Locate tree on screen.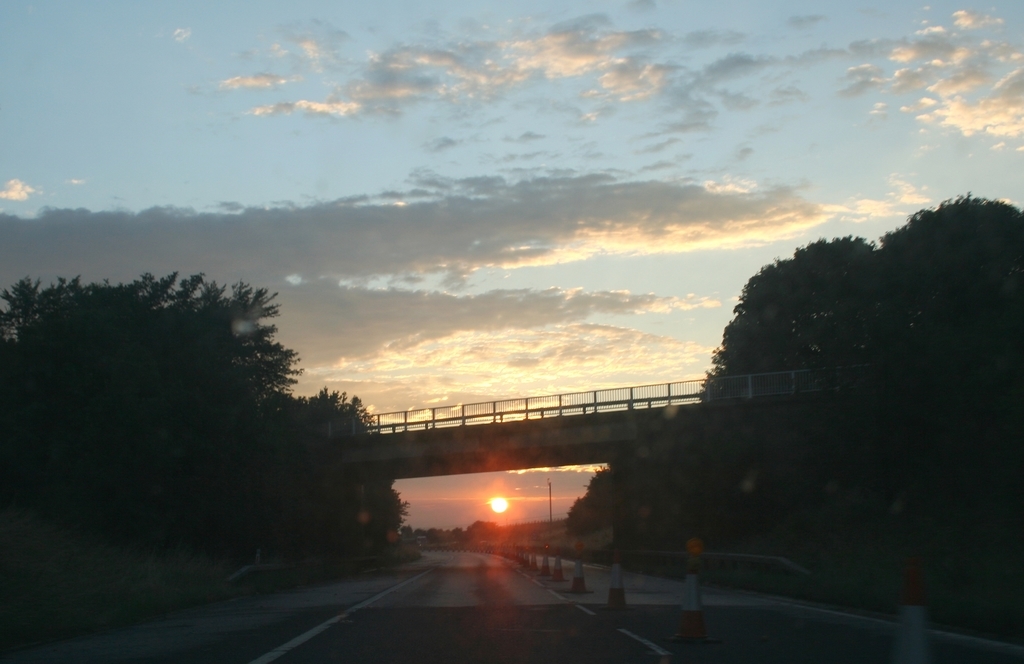
On screen at [x1=568, y1=190, x2=1023, y2=615].
